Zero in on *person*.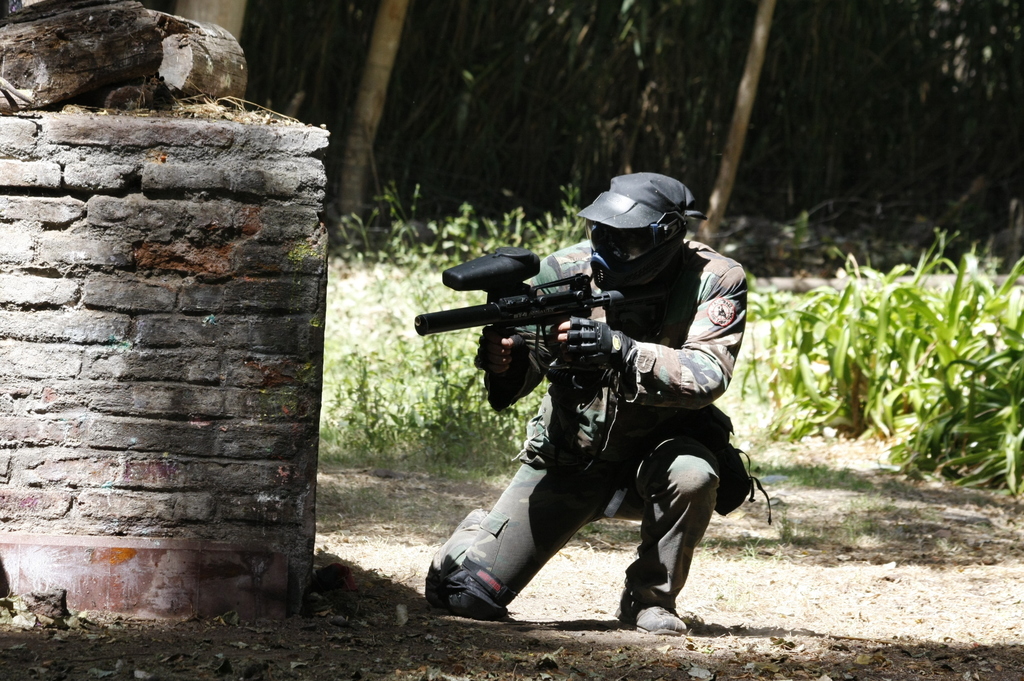
Zeroed in: [422,170,745,637].
